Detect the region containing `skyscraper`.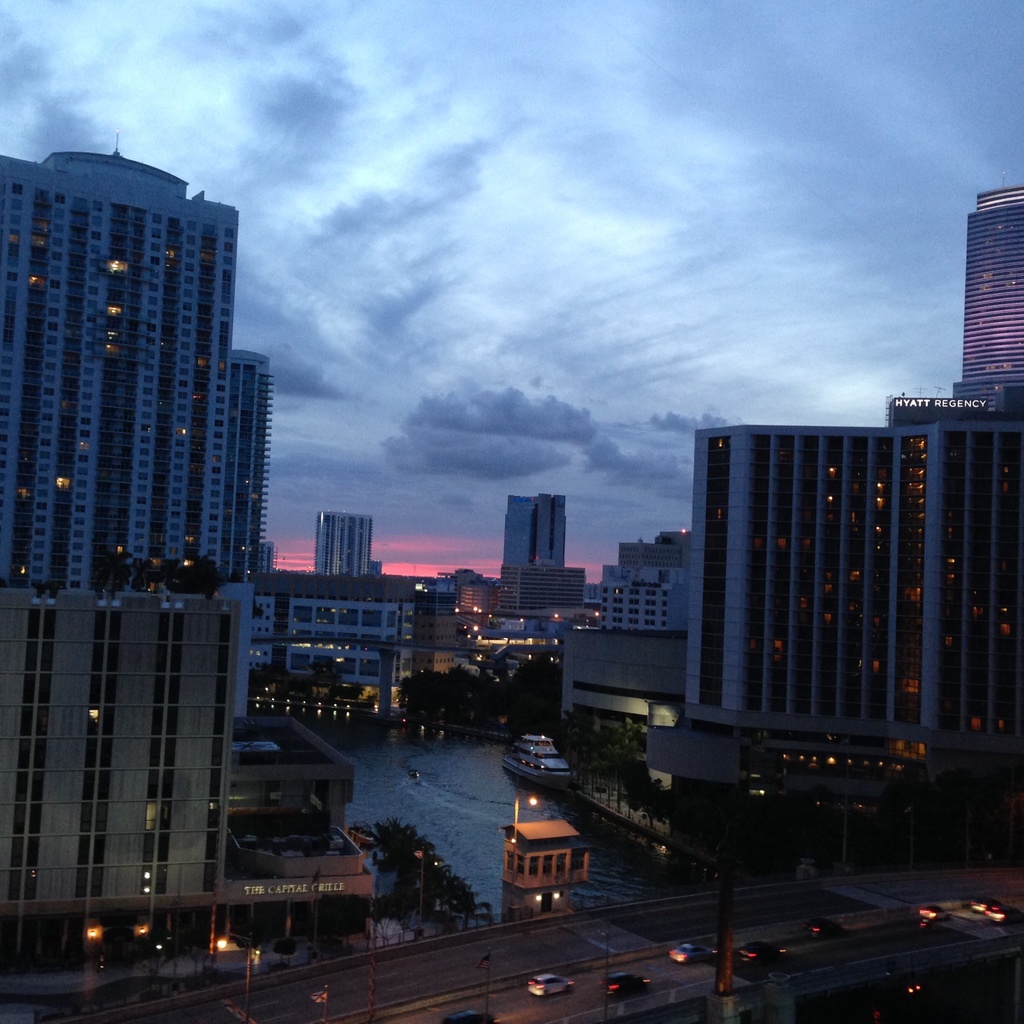
941 188 1023 414.
